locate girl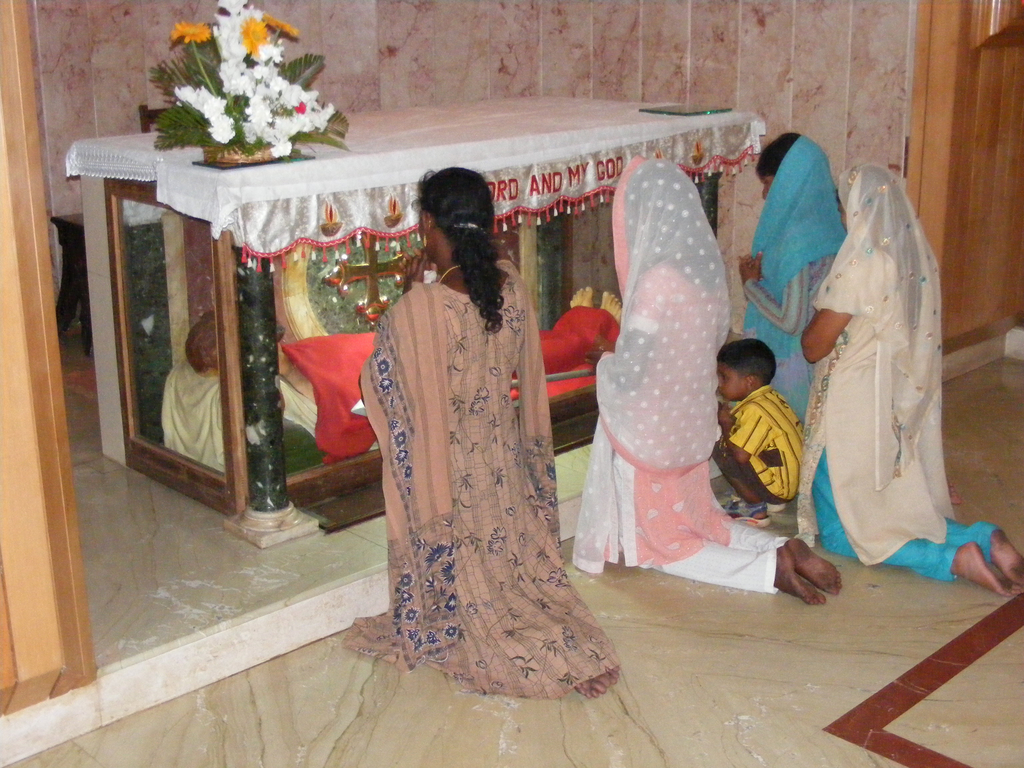
x1=738, y1=134, x2=844, y2=429
